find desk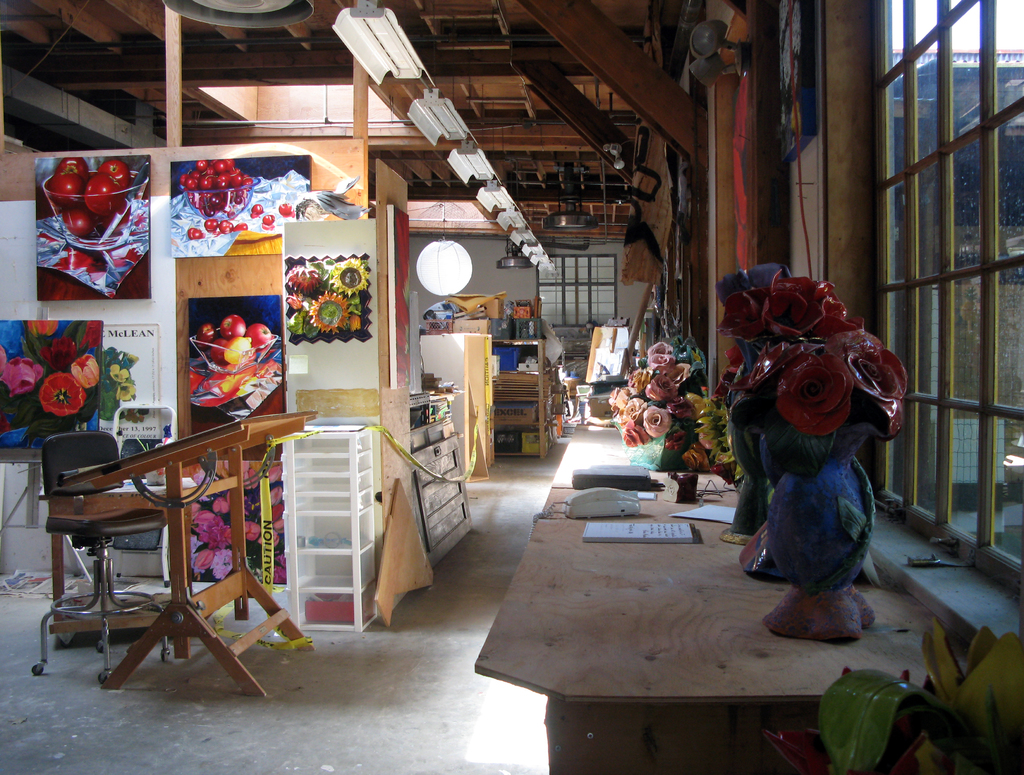
rect(472, 486, 965, 774)
